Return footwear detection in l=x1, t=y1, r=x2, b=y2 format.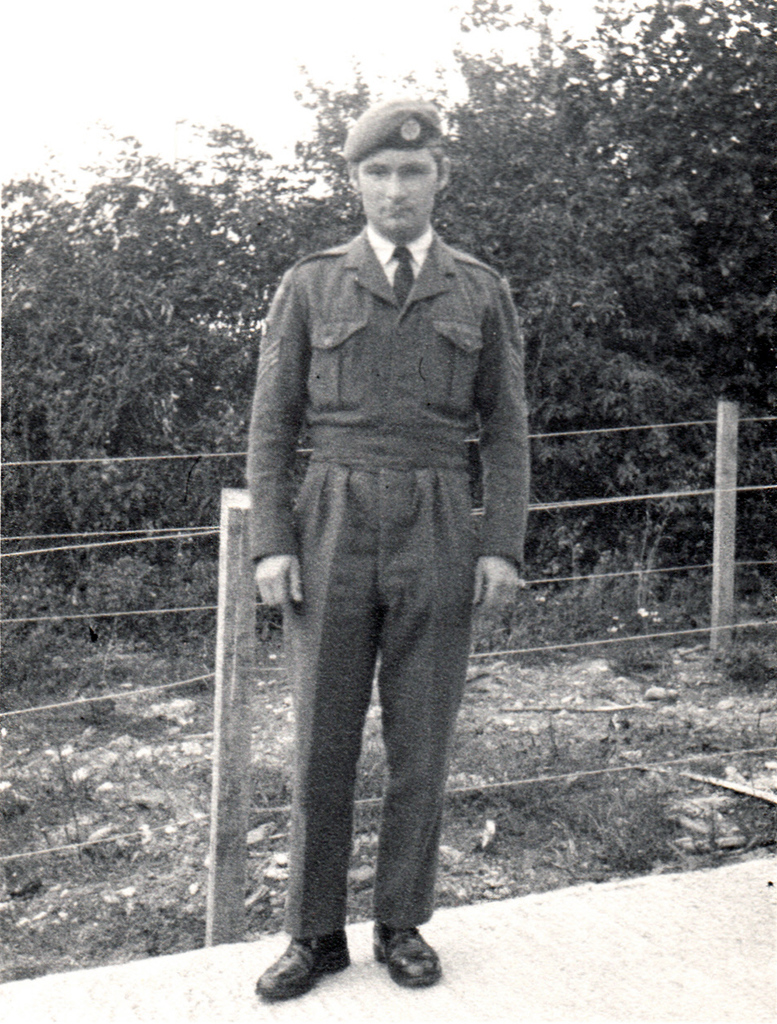
l=357, t=927, r=438, b=1000.
